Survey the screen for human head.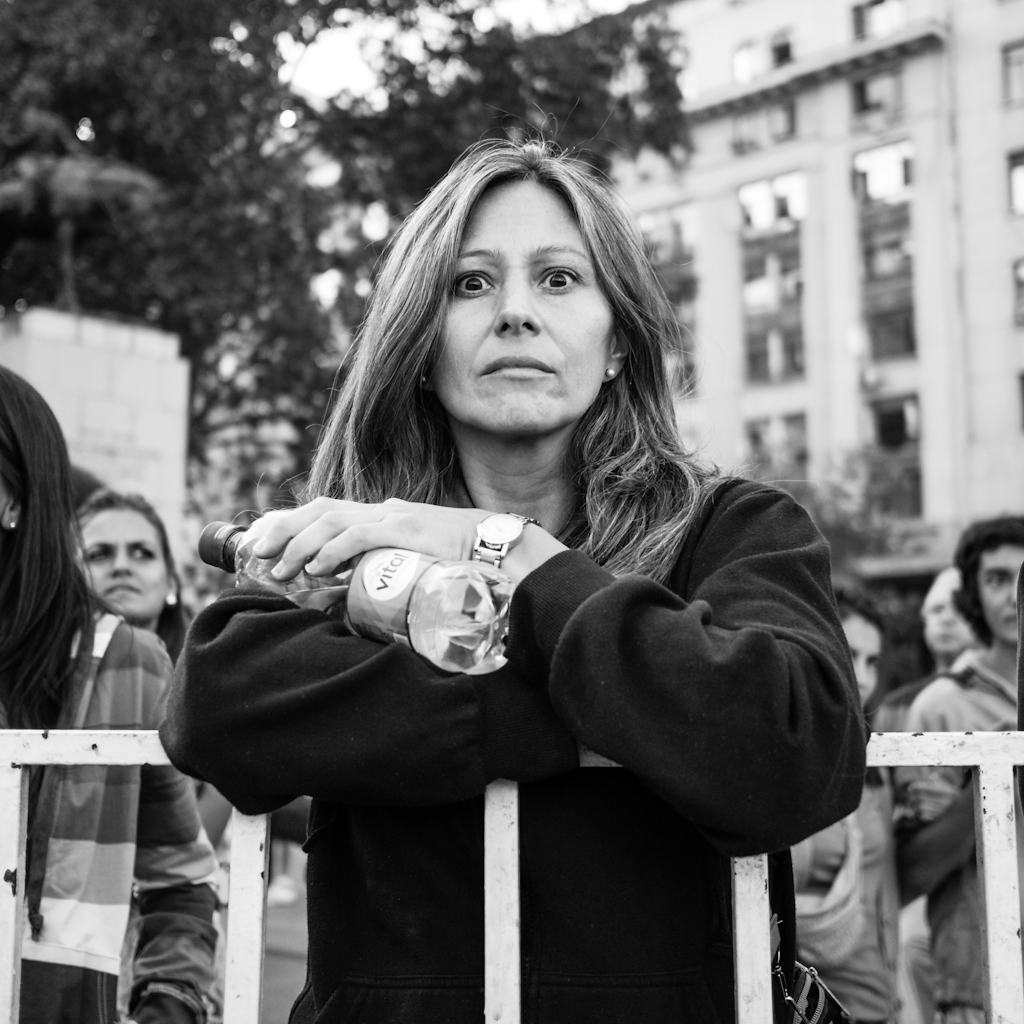
Survey found: BBox(914, 575, 976, 658).
